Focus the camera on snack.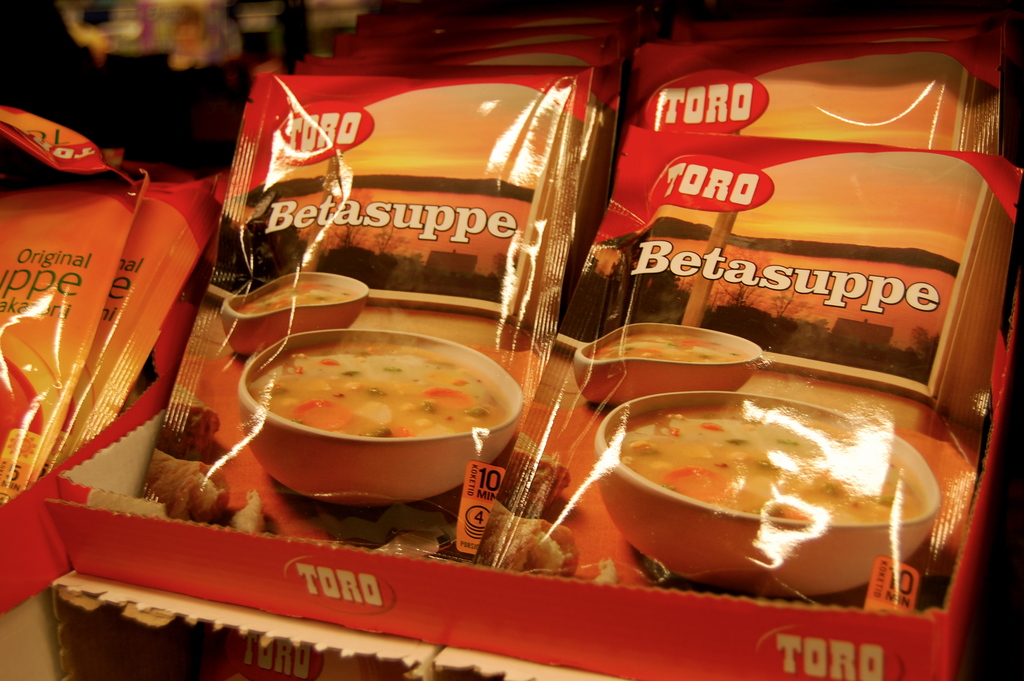
Focus region: box(568, 323, 764, 407).
